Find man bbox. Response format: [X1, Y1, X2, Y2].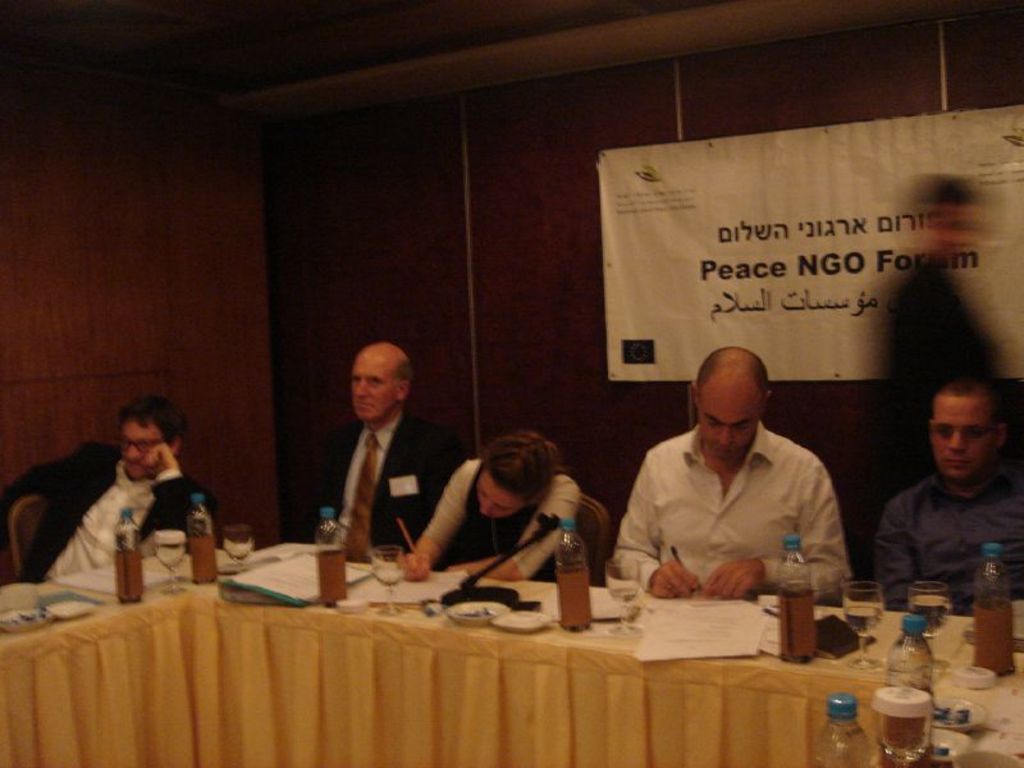
[877, 372, 1023, 614].
